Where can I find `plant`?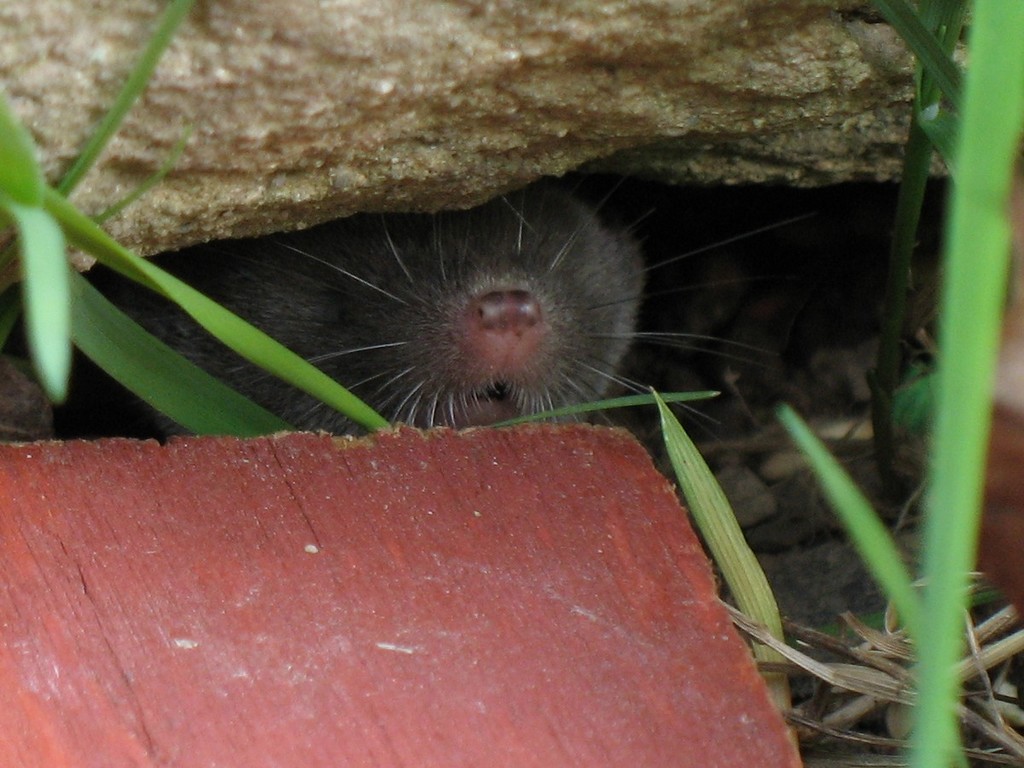
You can find it at {"left": 650, "top": 374, "right": 801, "bottom": 765}.
